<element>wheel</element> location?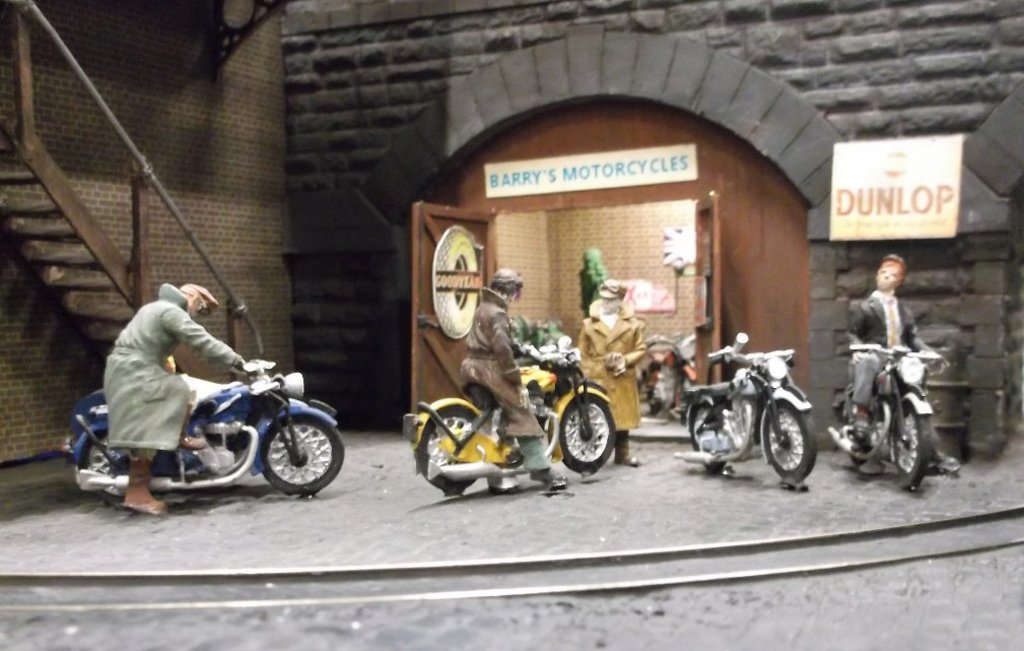
x1=415 y1=403 x2=485 y2=496
